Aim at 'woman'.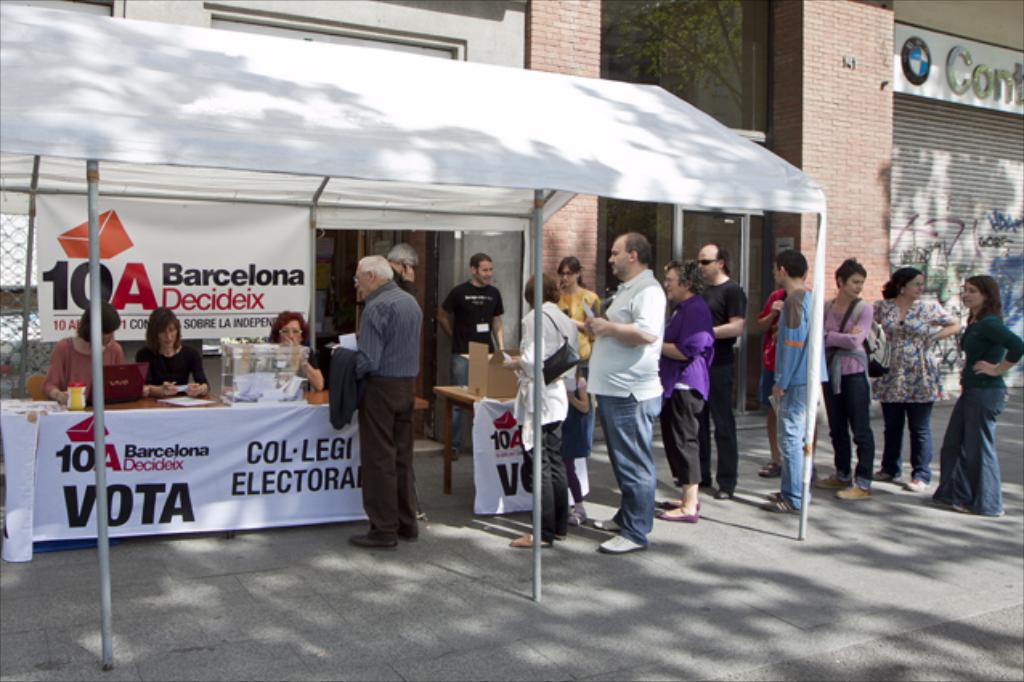
Aimed at detection(862, 263, 963, 497).
